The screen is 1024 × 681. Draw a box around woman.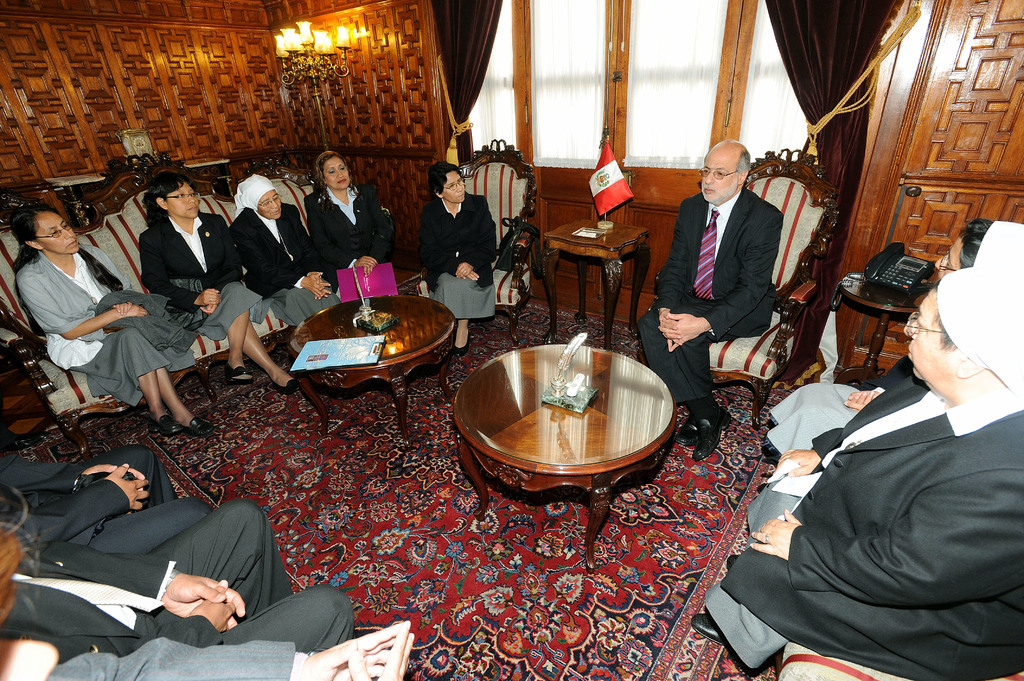
pyautogui.locateOnScreen(141, 172, 303, 395).
